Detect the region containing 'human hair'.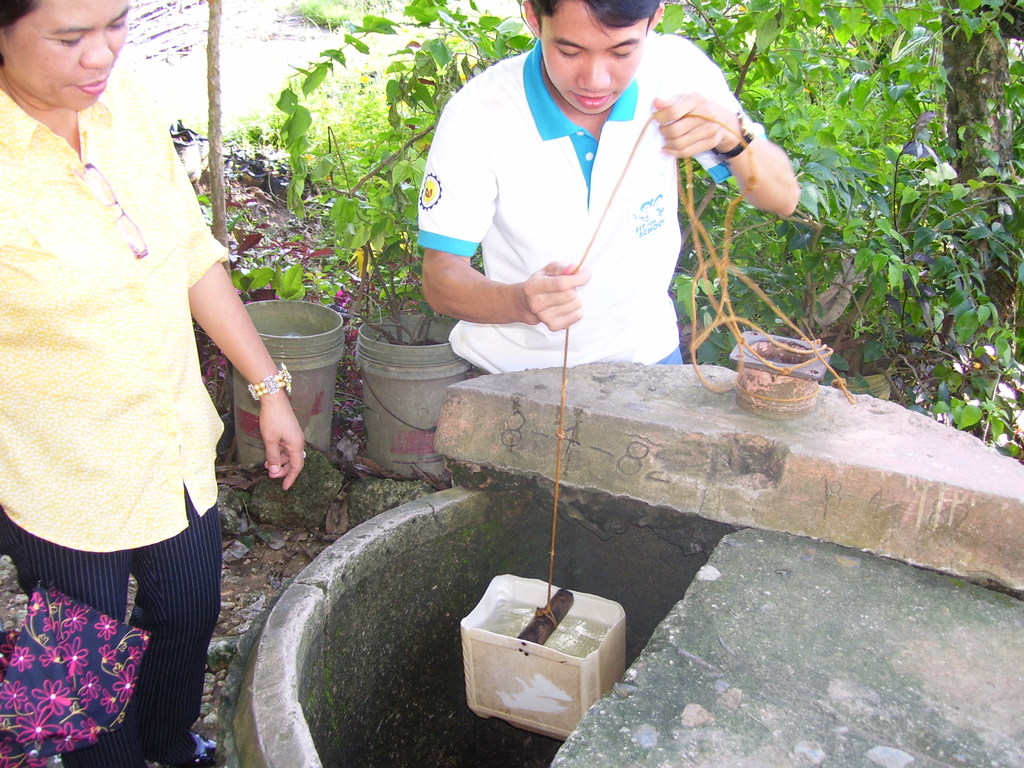
(0, 0, 42, 68).
